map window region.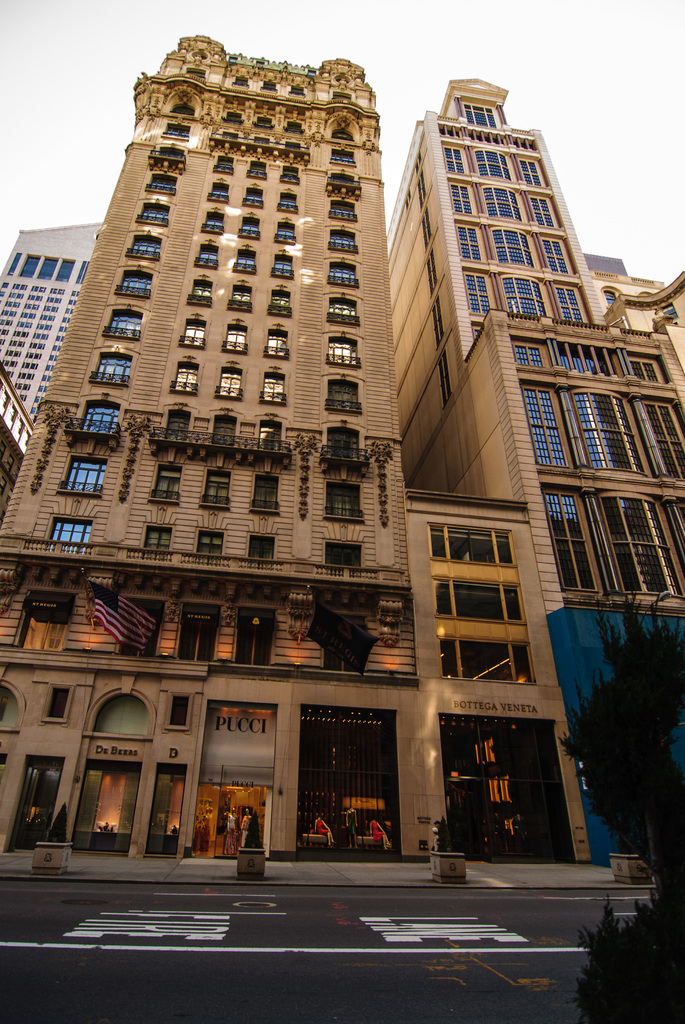
Mapped to {"left": 502, "top": 280, "right": 549, "bottom": 314}.
